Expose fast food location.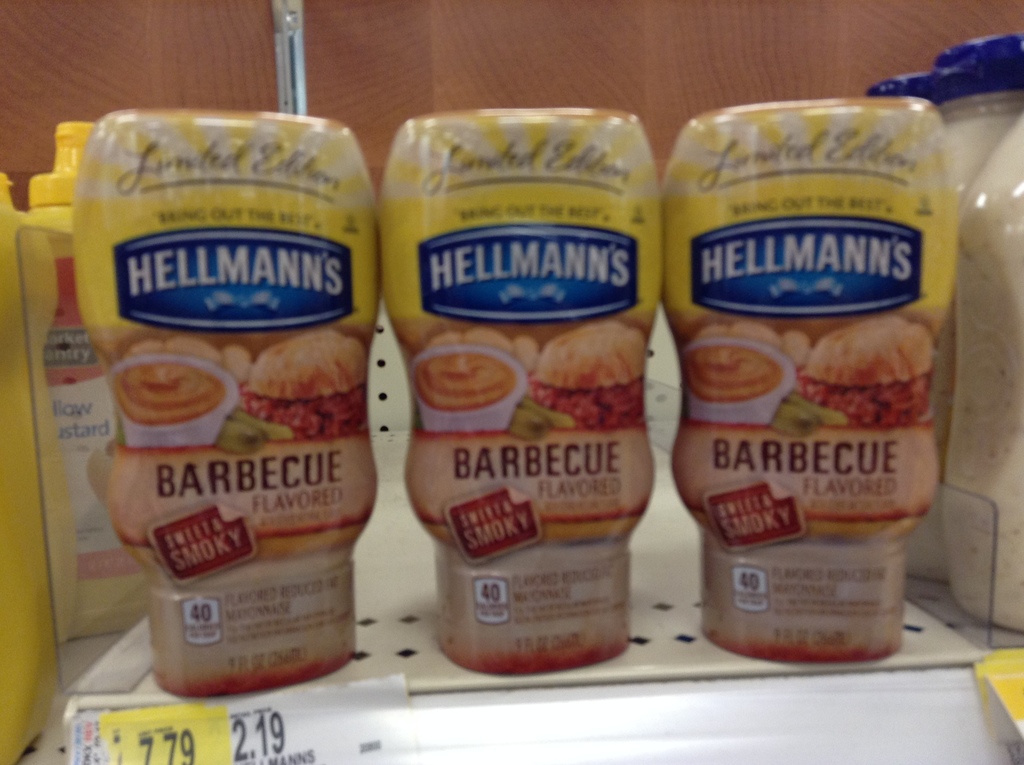
Exposed at rect(660, 112, 949, 690).
